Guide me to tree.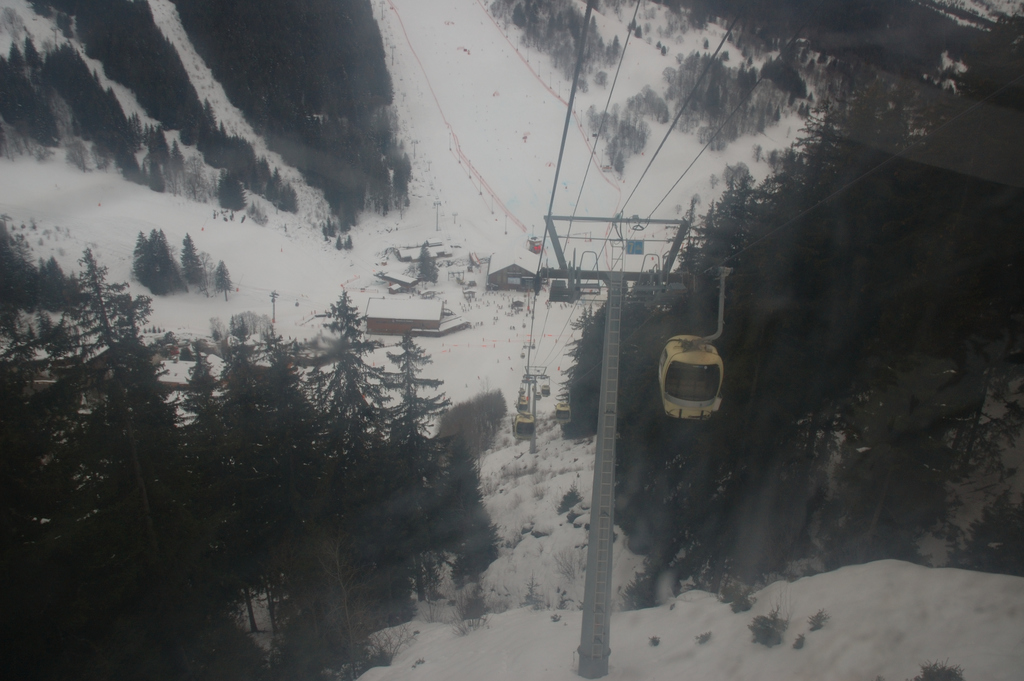
Guidance: rect(214, 257, 236, 300).
